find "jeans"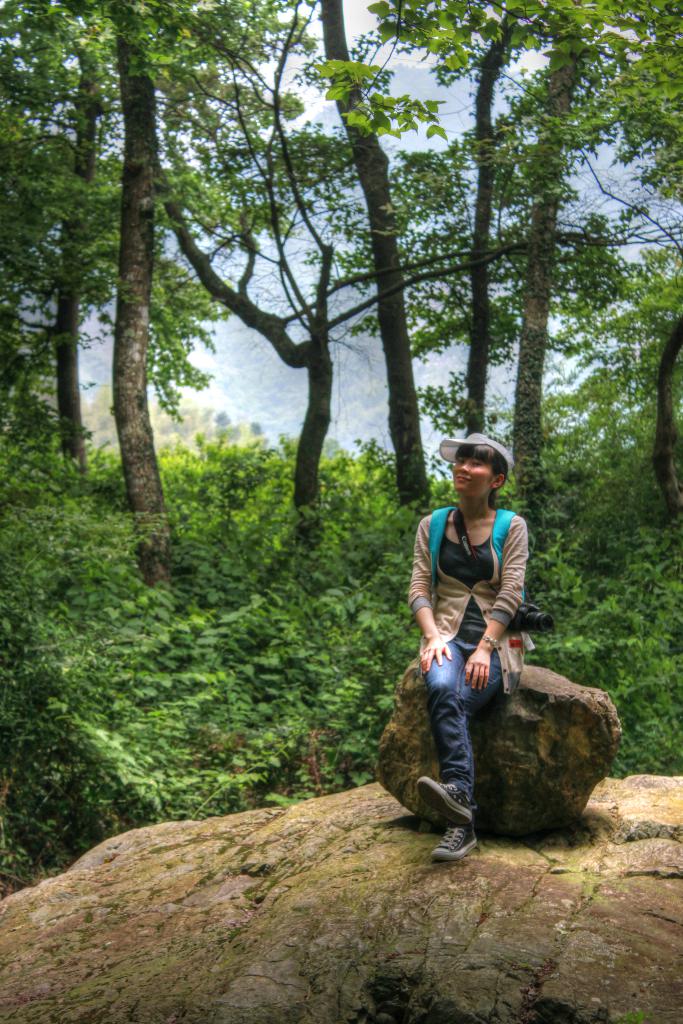
bbox=(407, 643, 516, 865)
